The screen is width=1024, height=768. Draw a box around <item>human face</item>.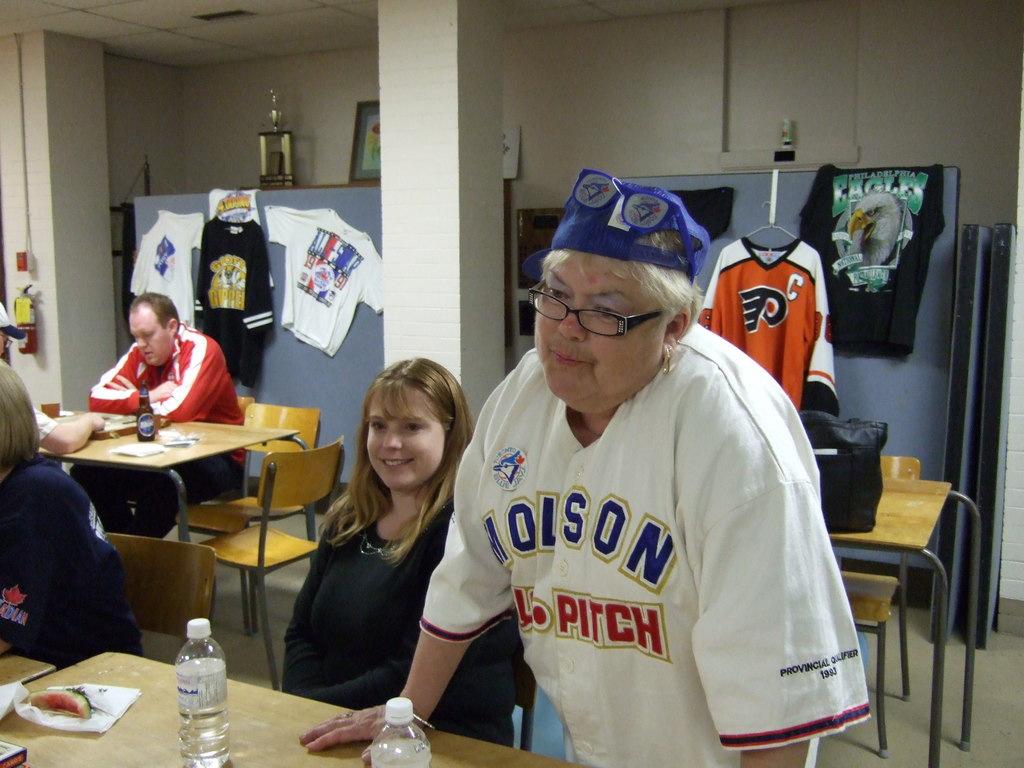
detection(367, 387, 445, 490).
